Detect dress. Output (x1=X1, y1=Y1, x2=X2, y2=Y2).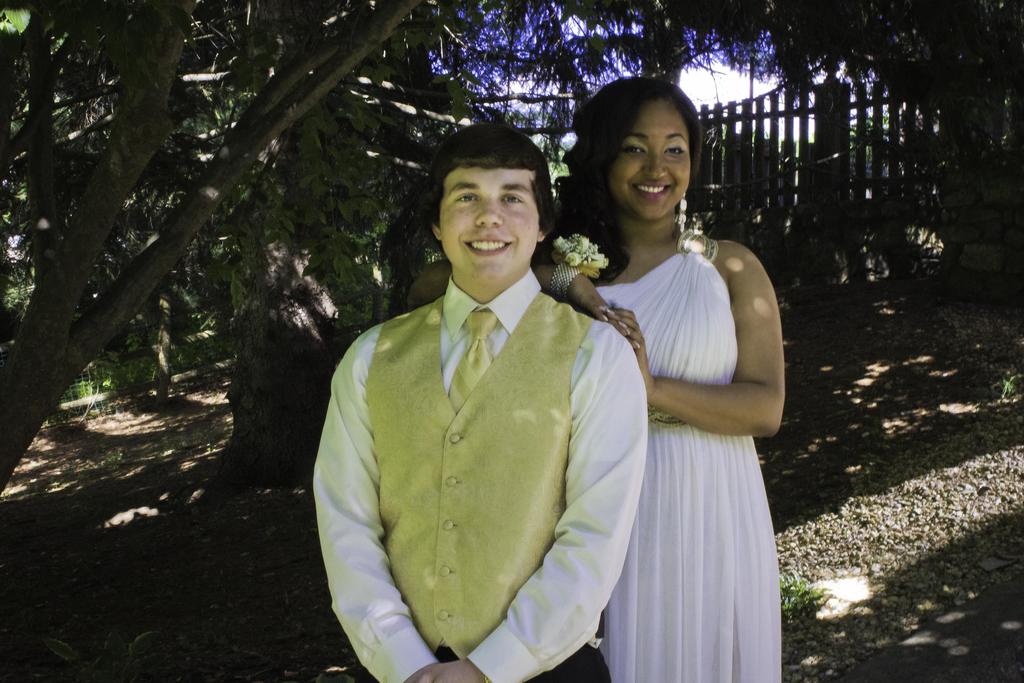
(x1=597, y1=245, x2=788, y2=682).
